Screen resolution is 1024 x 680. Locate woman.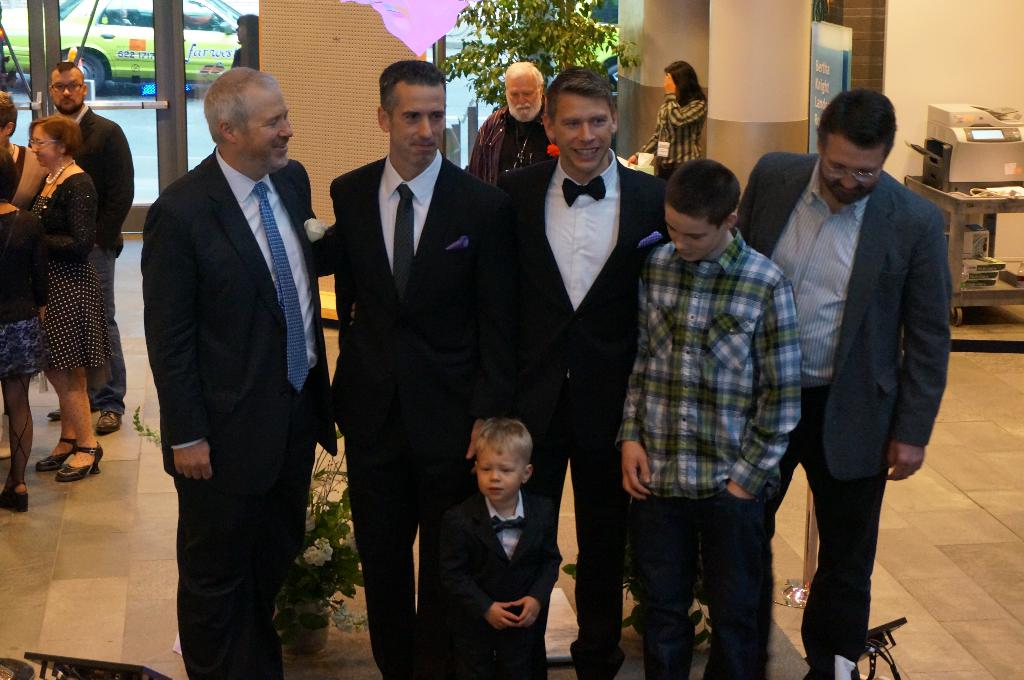
x1=619 y1=56 x2=707 y2=182.
